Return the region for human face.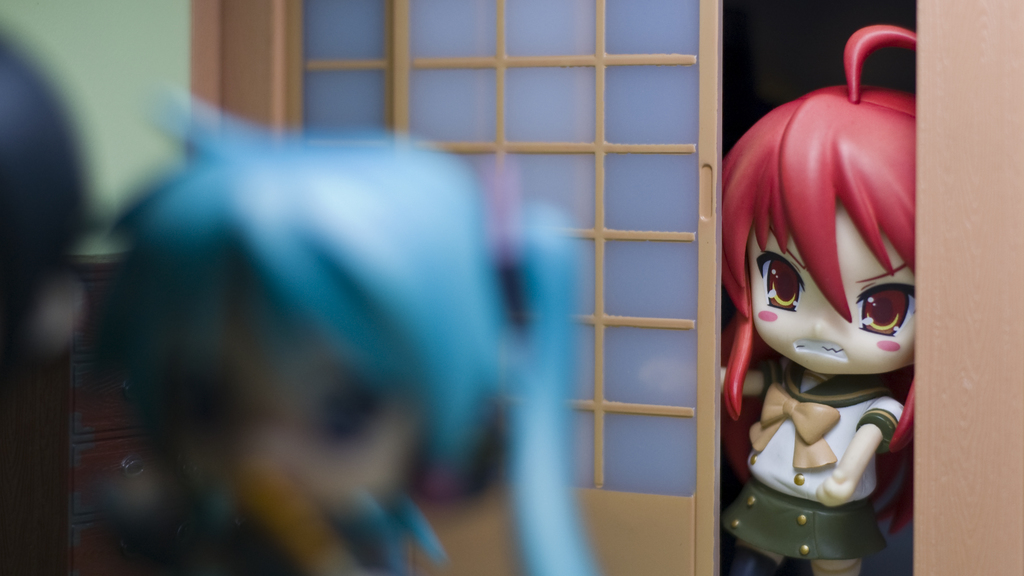
left=159, top=297, right=416, bottom=518.
